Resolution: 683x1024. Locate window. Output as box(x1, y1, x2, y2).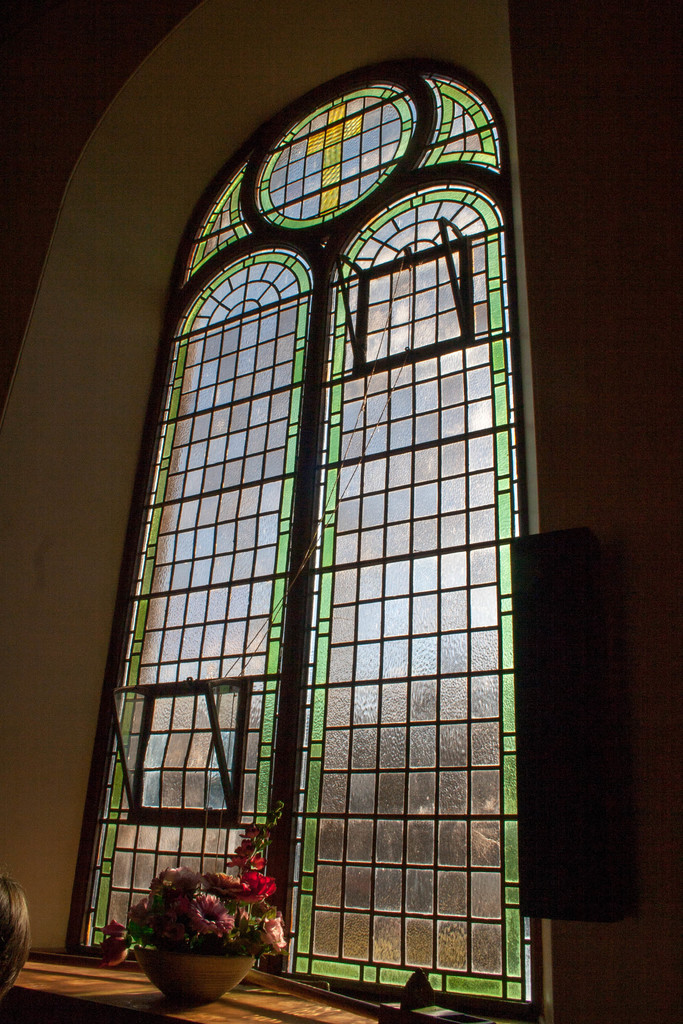
box(66, 57, 544, 1021).
